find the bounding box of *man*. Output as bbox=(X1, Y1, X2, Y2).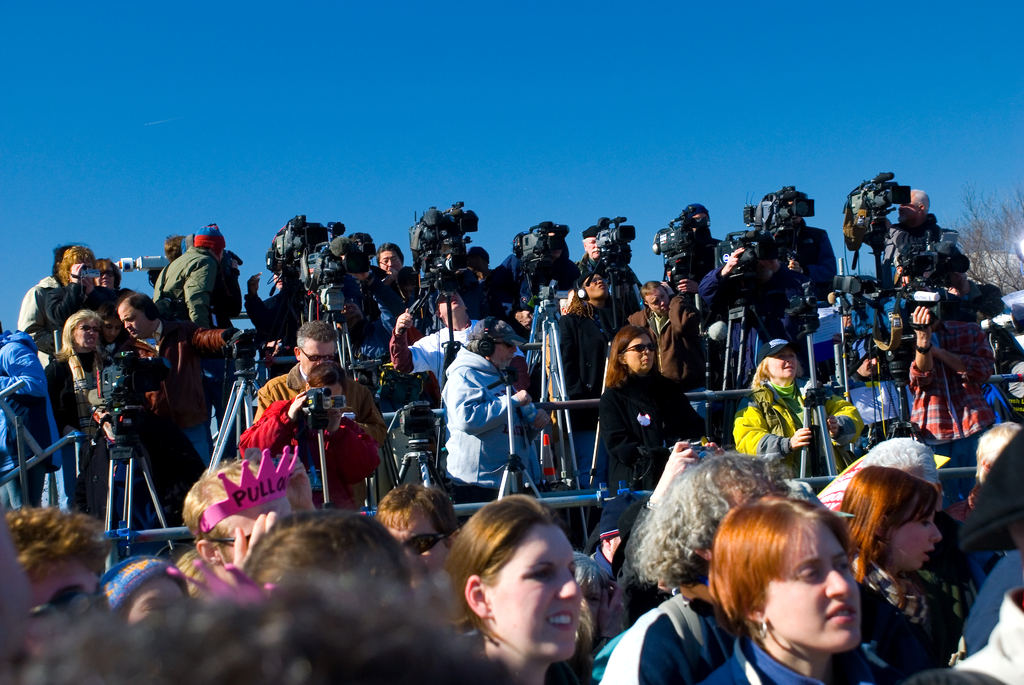
bbox=(120, 287, 244, 477).
